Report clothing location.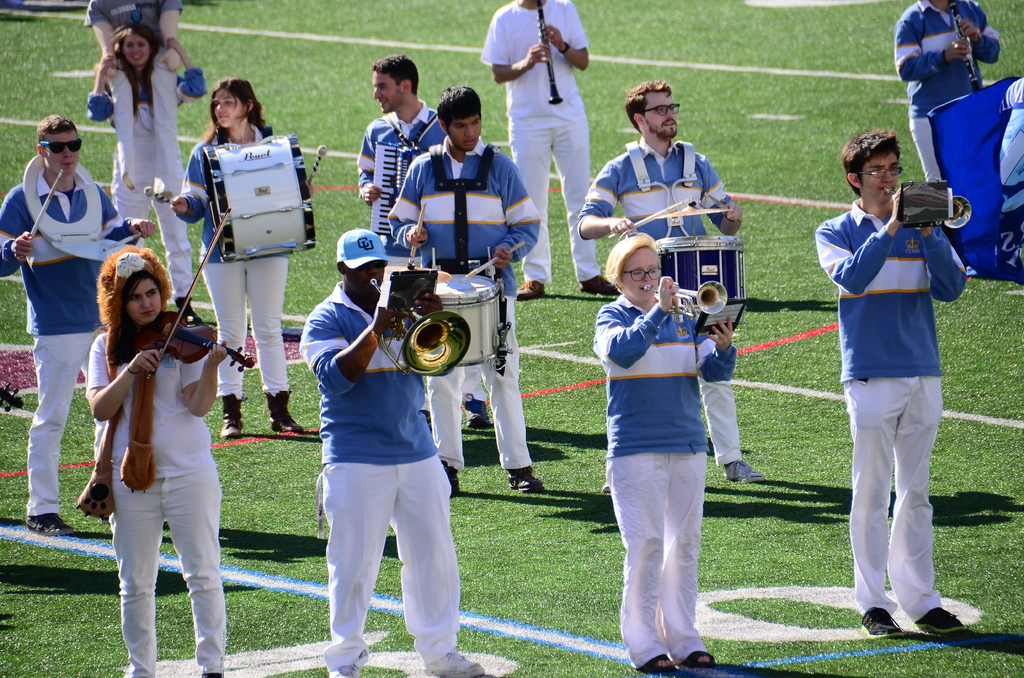
Report: (left=358, top=109, right=451, bottom=256).
